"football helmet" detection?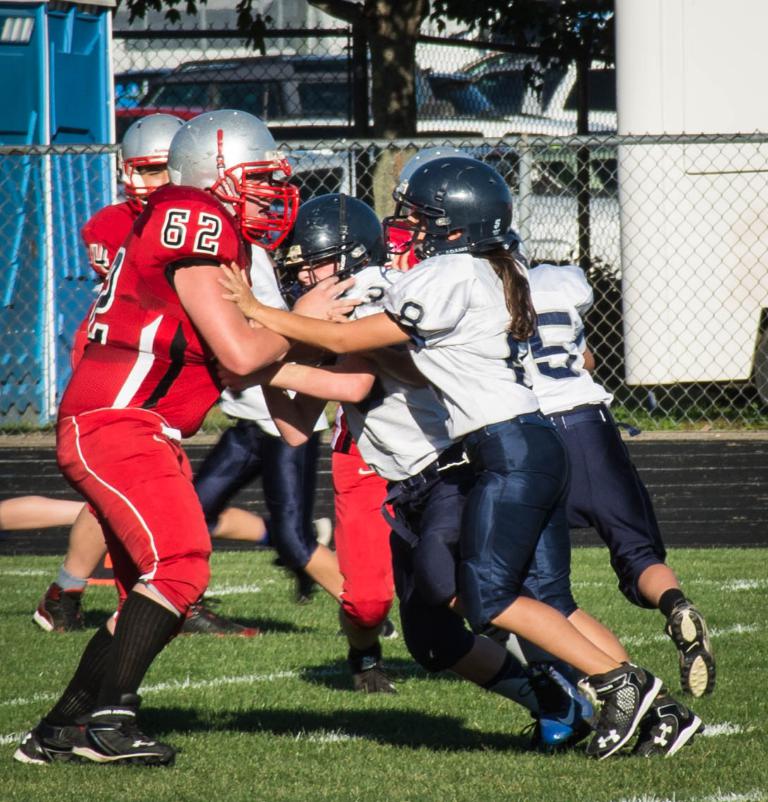
<region>270, 190, 392, 308</region>
